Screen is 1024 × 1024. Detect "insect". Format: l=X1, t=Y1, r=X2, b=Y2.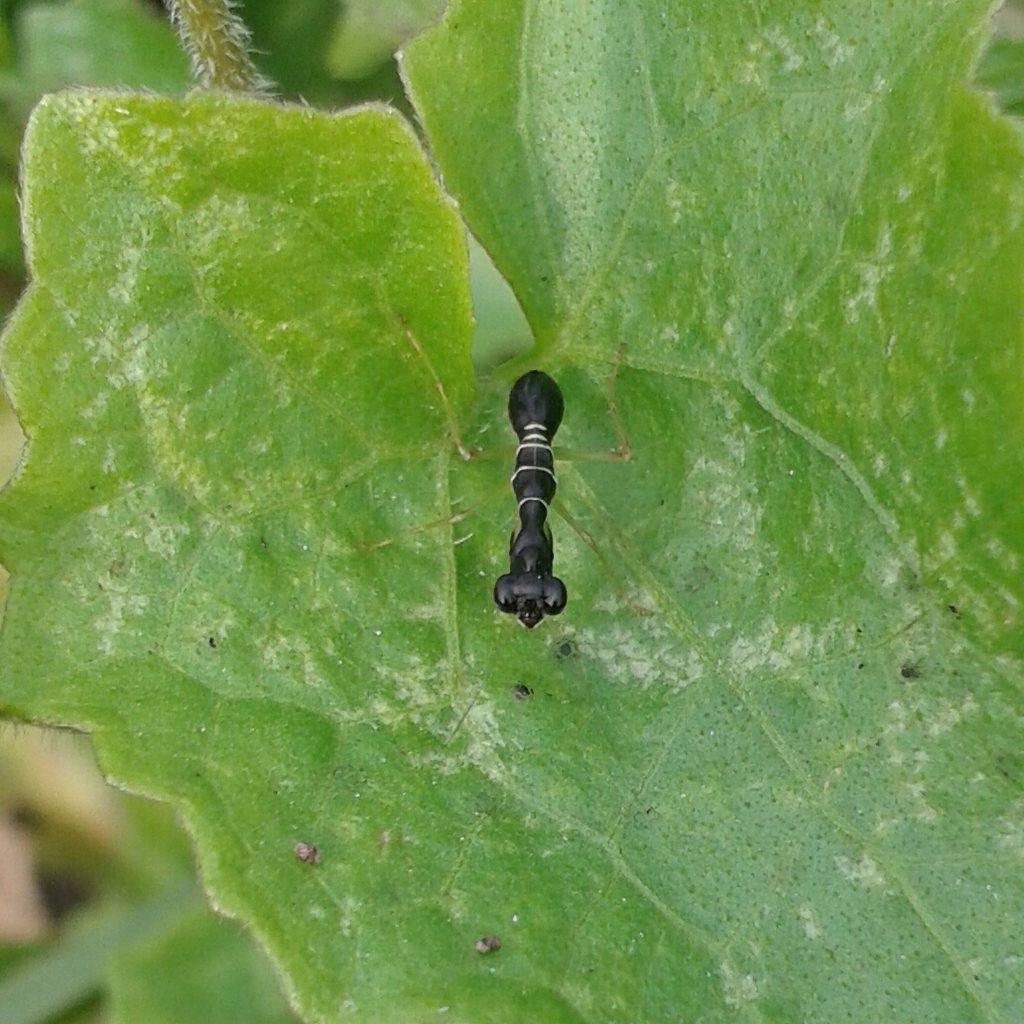
l=487, t=370, r=569, b=629.
